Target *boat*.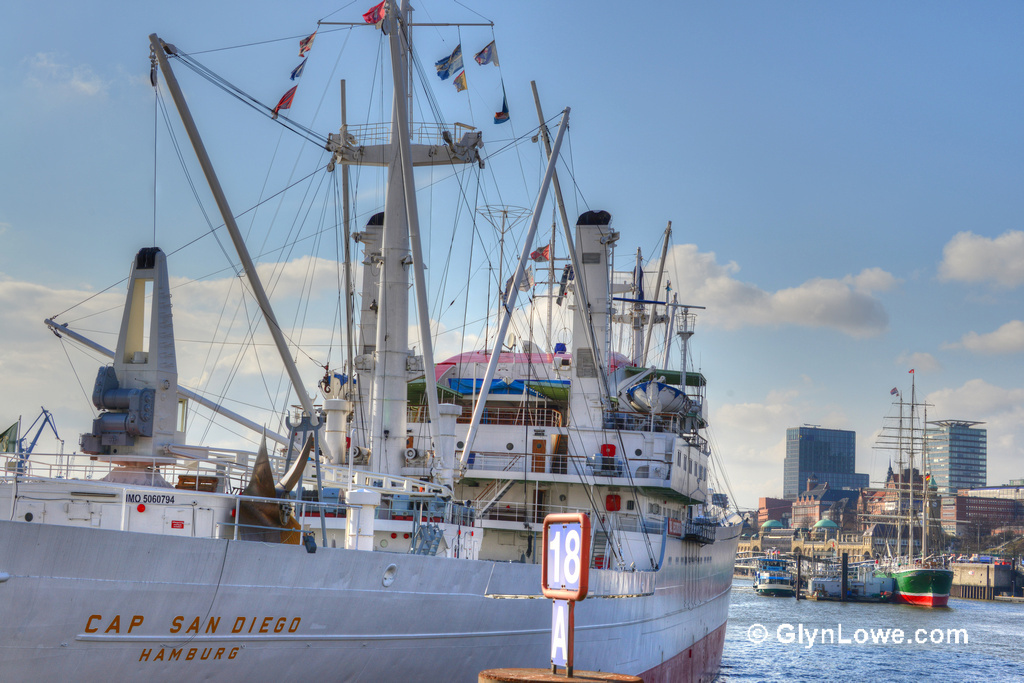
Target region: 750/544/800/598.
